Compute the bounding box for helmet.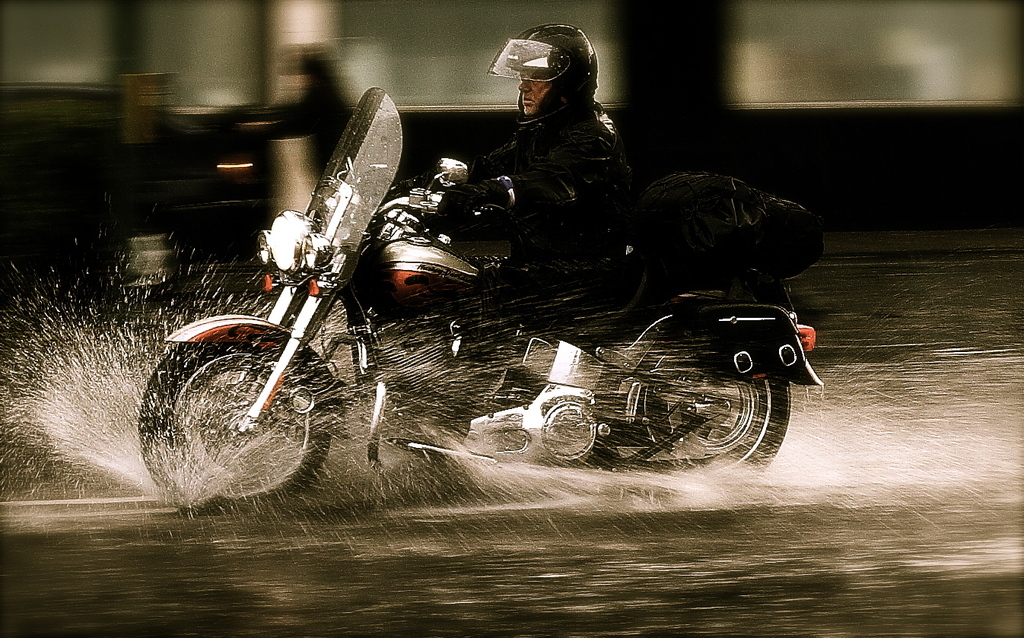
479:27:606:122.
